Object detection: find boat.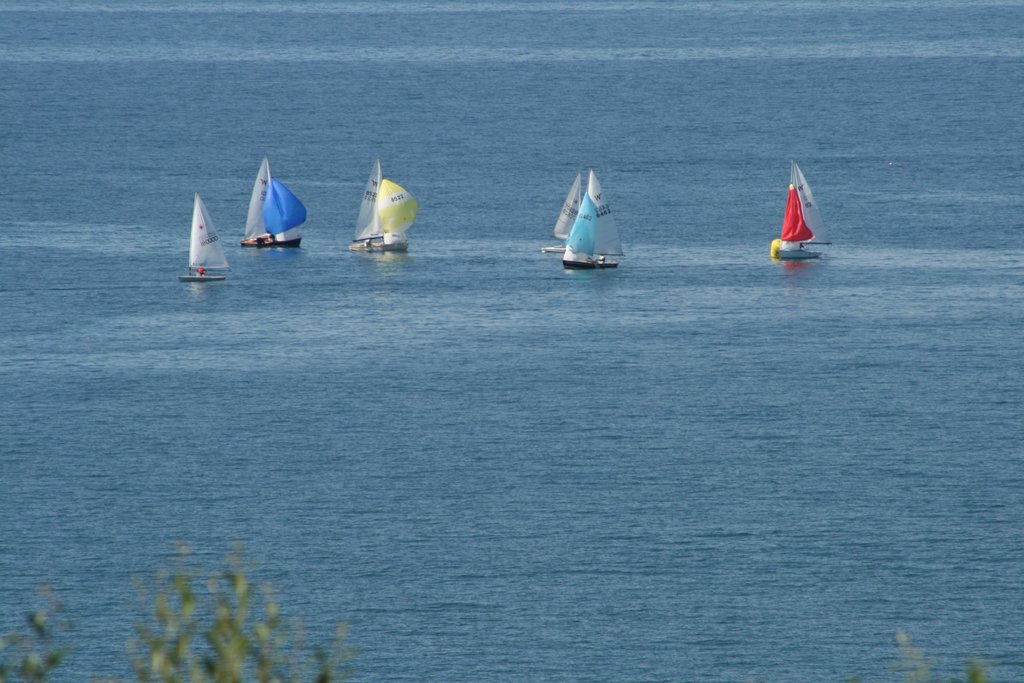
[562,190,597,265].
